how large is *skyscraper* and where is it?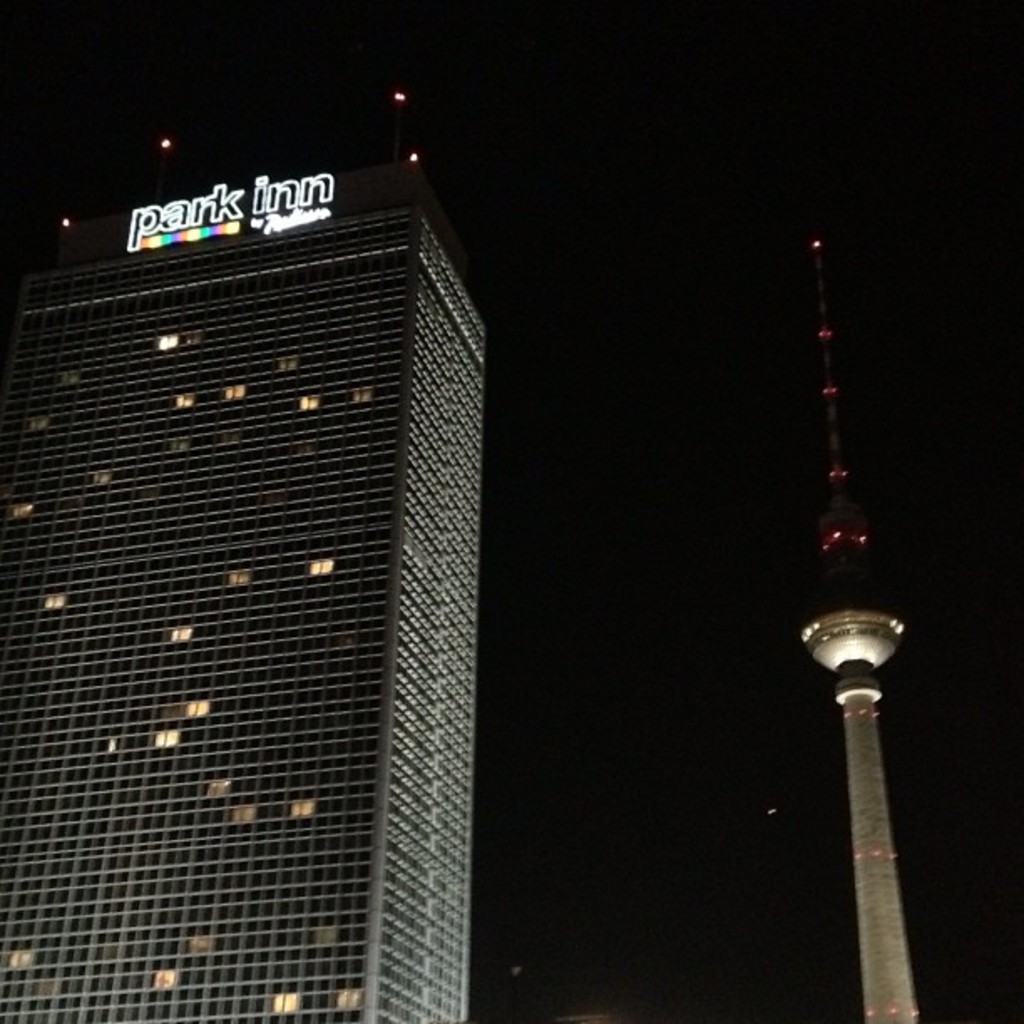
Bounding box: [791,209,922,1022].
